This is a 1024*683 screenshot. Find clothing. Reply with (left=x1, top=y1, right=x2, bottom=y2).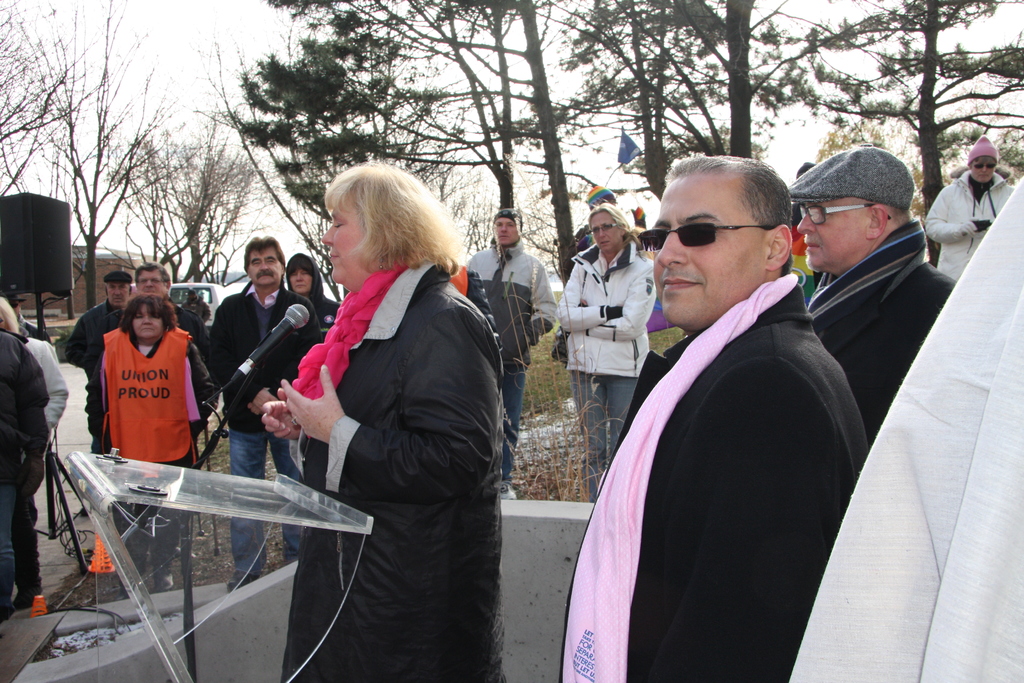
(left=19, top=472, right=42, bottom=601).
